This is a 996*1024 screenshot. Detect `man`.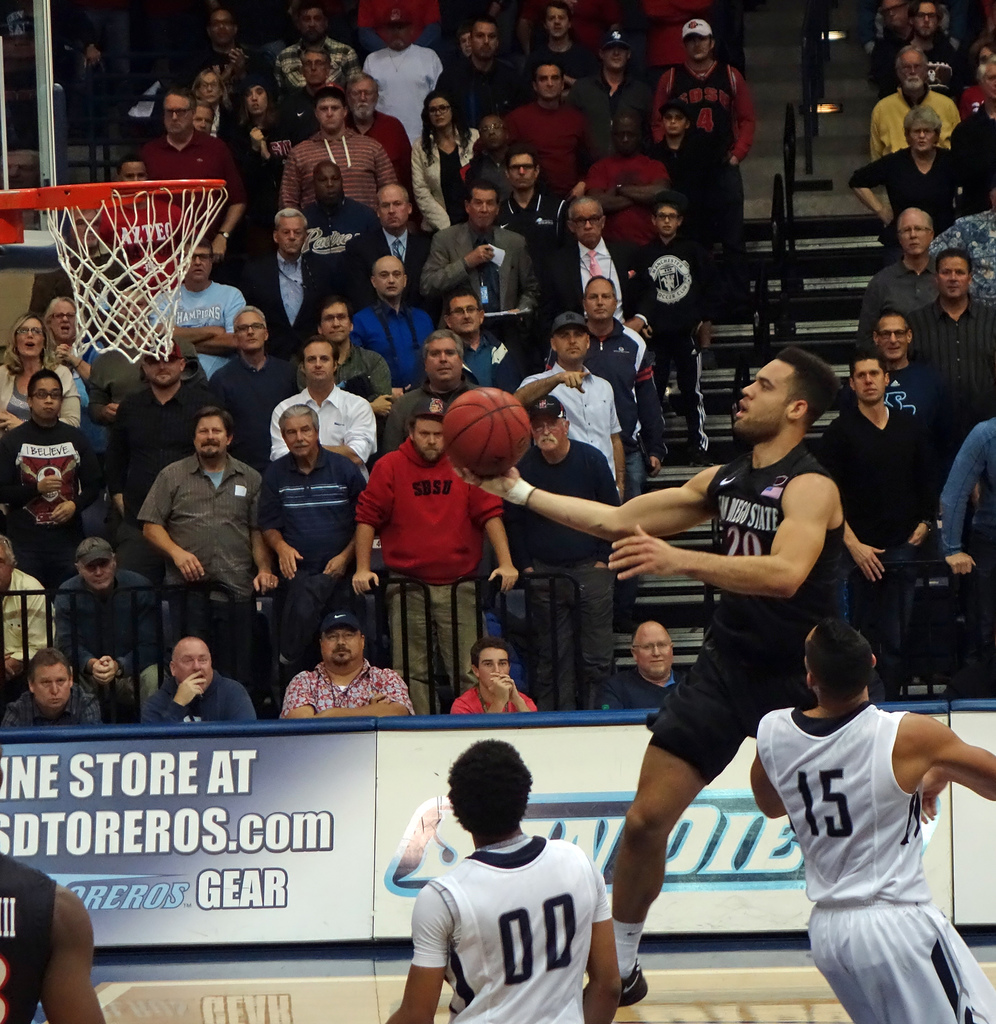
region(459, 342, 847, 1012).
